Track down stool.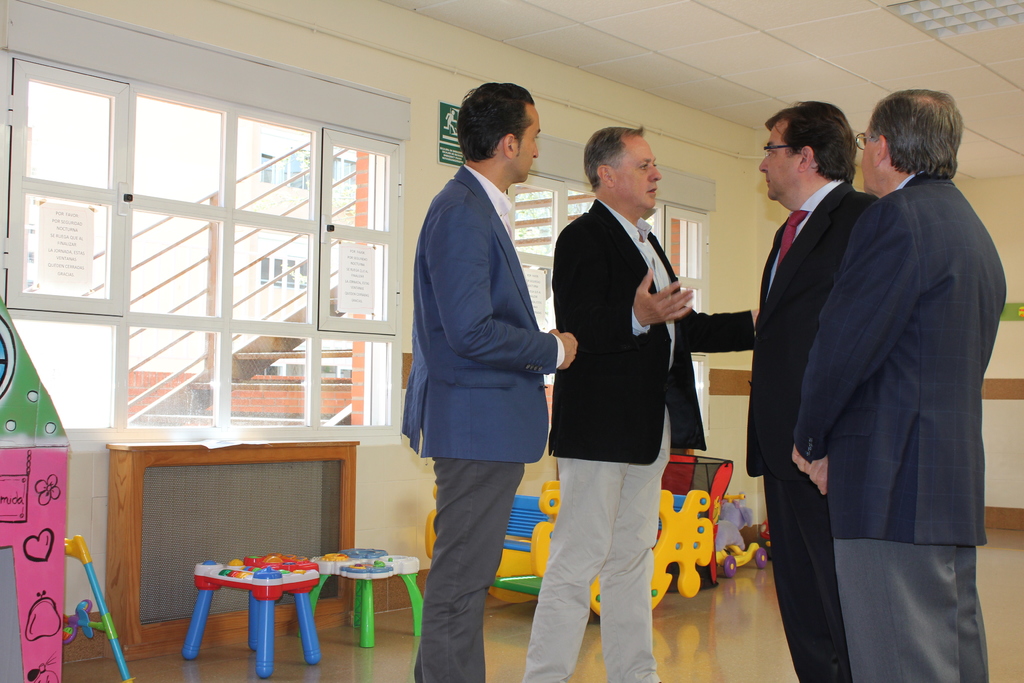
Tracked to crop(296, 546, 430, 647).
